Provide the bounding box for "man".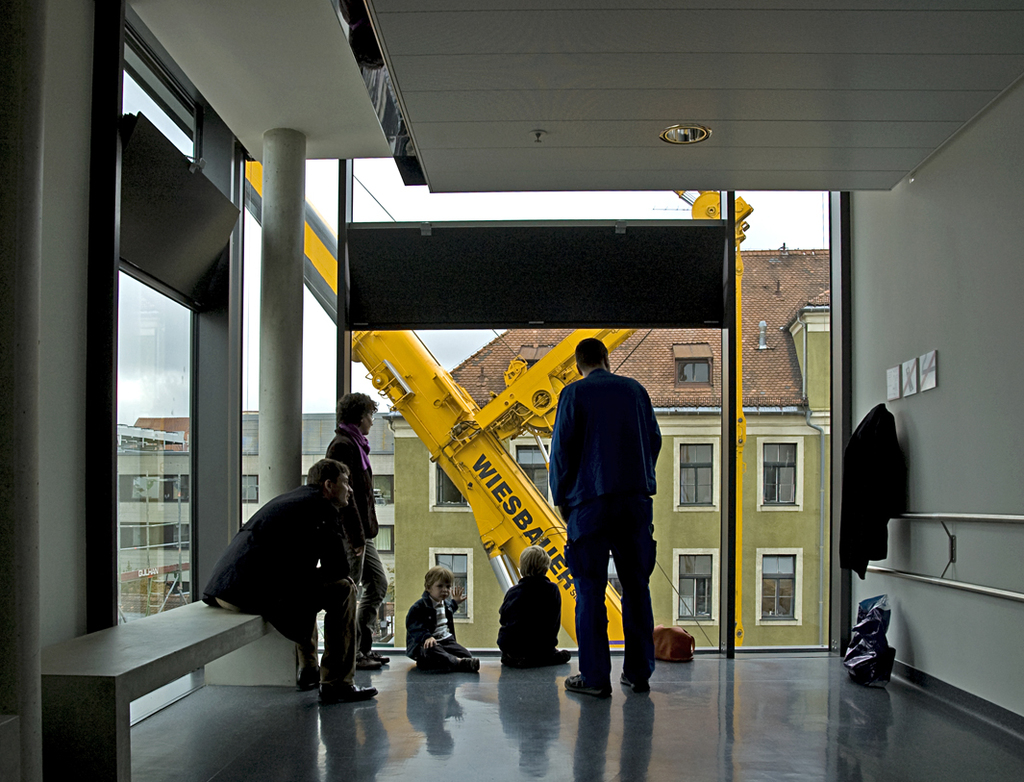
l=543, t=337, r=665, b=693.
